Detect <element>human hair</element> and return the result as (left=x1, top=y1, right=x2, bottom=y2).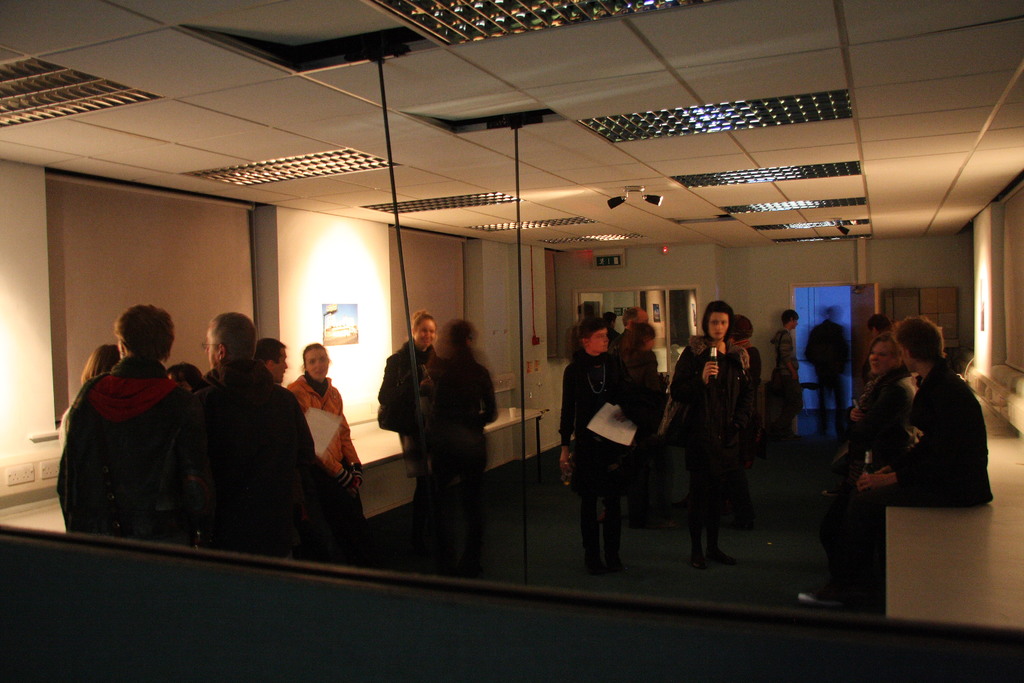
(left=703, top=299, right=736, bottom=338).
